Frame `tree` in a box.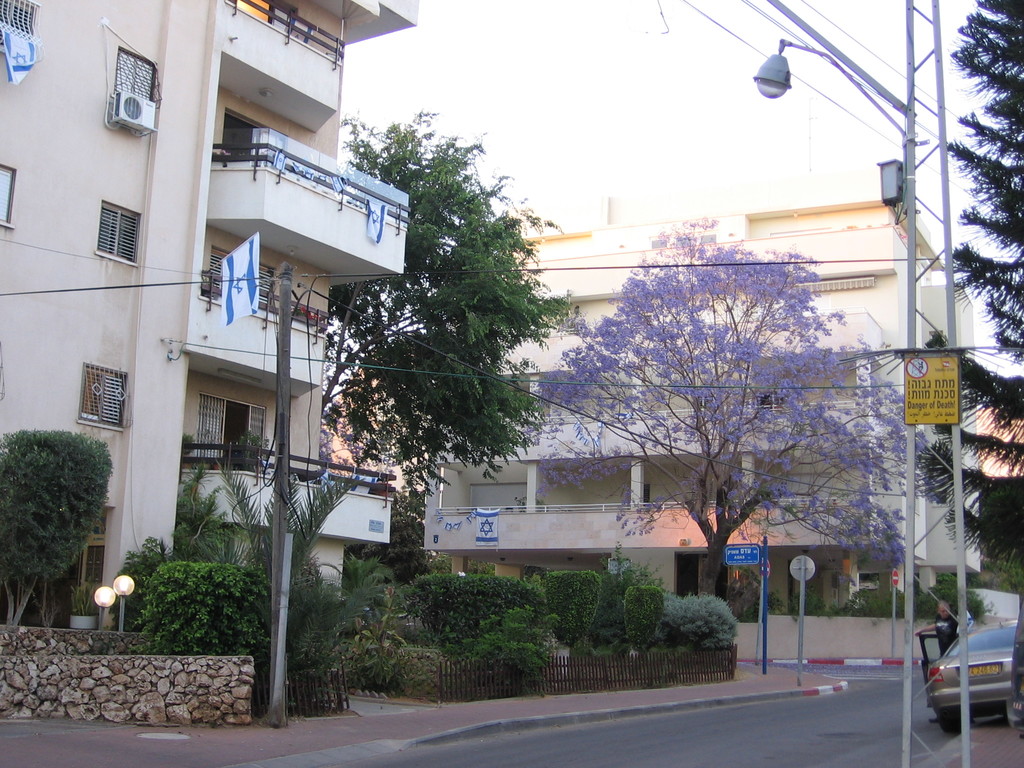
region(324, 113, 569, 584).
